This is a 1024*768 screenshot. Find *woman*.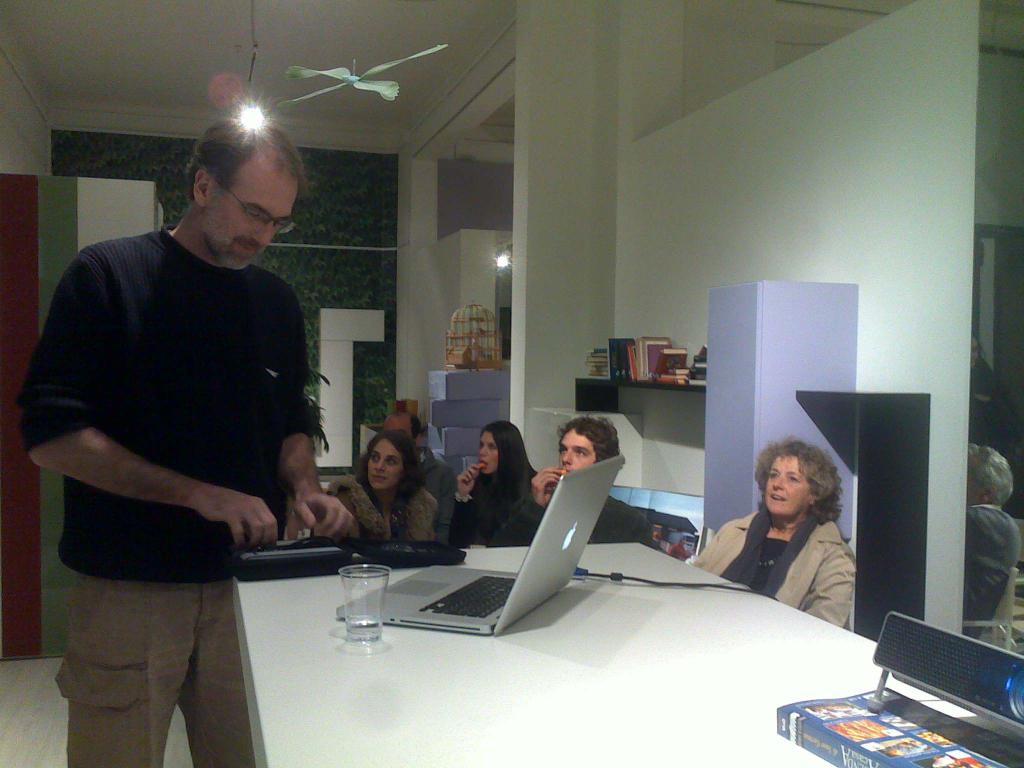
Bounding box: {"left": 444, "top": 413, "right": 547, "bottom": 547}.
